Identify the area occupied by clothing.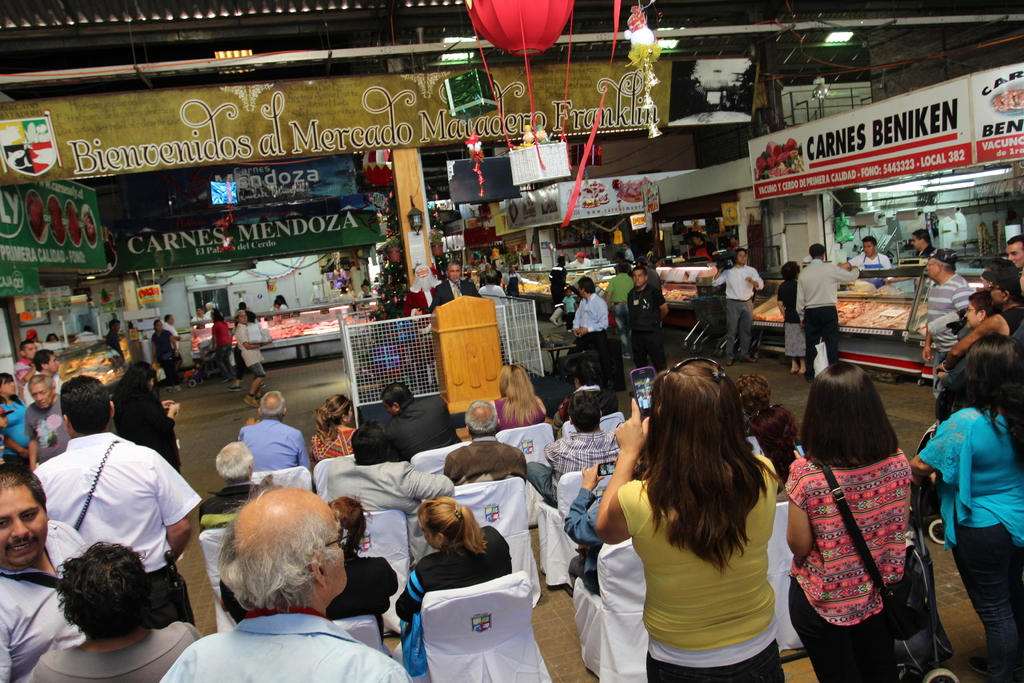
Area: <region>159, 602, 413, 682</region>.
